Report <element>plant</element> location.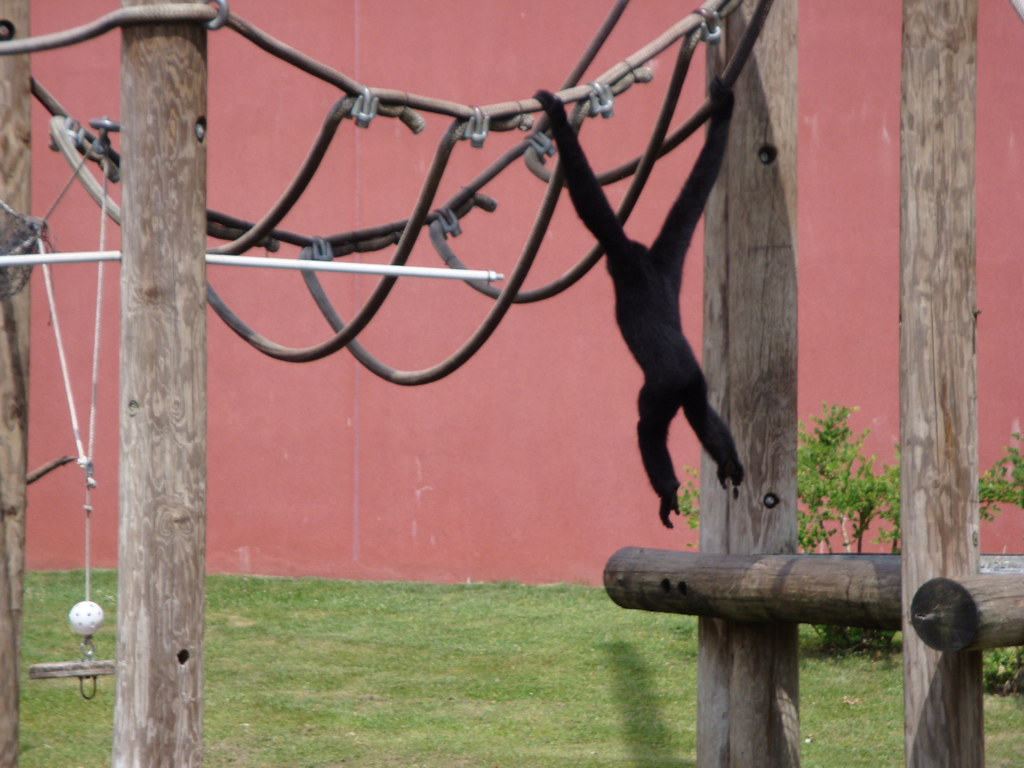
Report: [left=670, top=466, right=703, bottom=548].
